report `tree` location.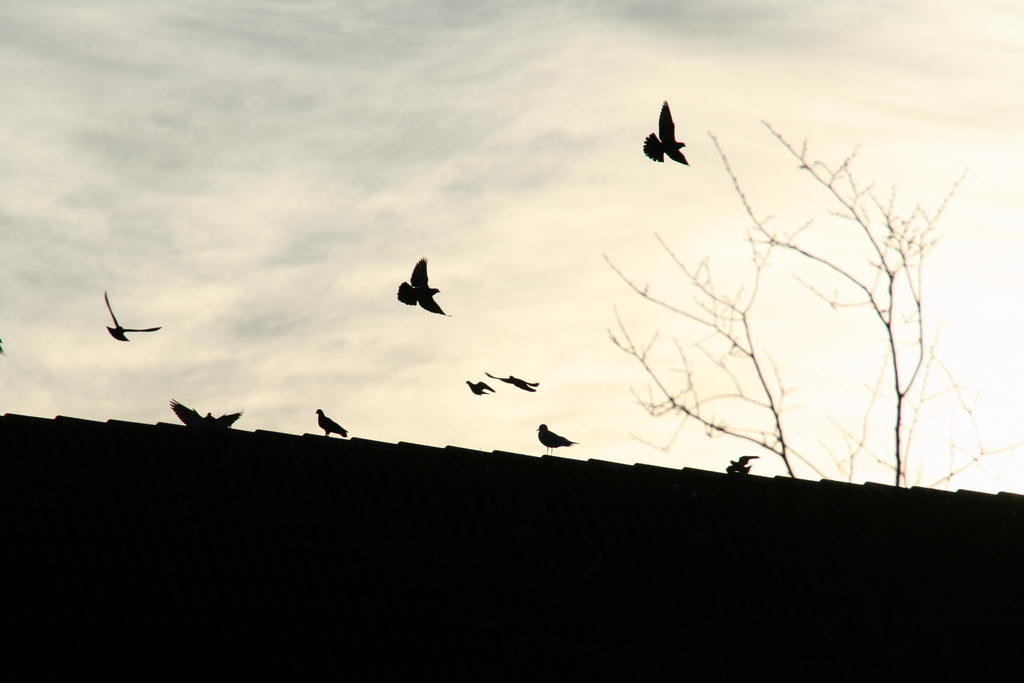
Report: [547,106,987,500].
